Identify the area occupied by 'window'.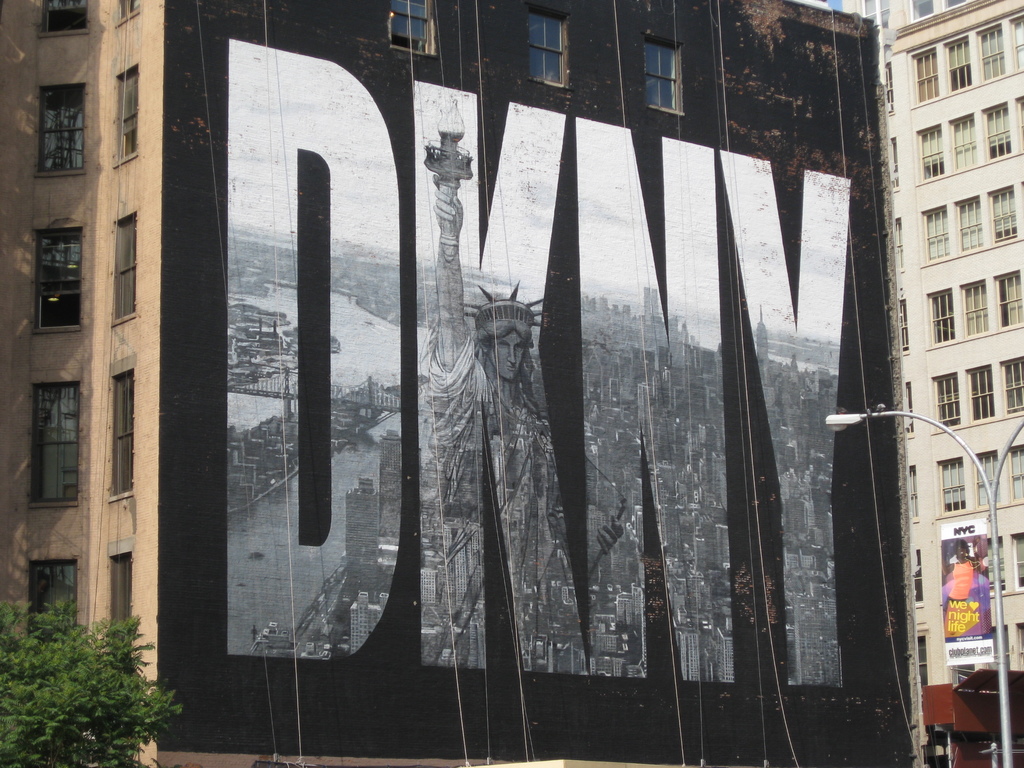
Area: [963, 280, 988, 339].
